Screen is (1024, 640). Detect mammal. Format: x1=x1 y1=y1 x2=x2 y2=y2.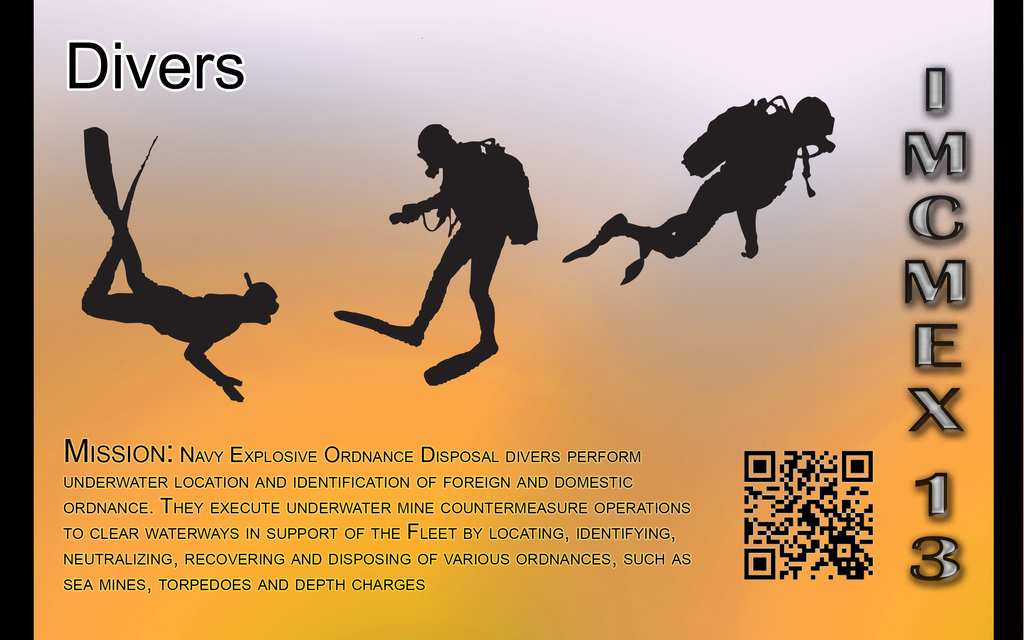
x1=78 y1=123 x2=278 y2=404.
